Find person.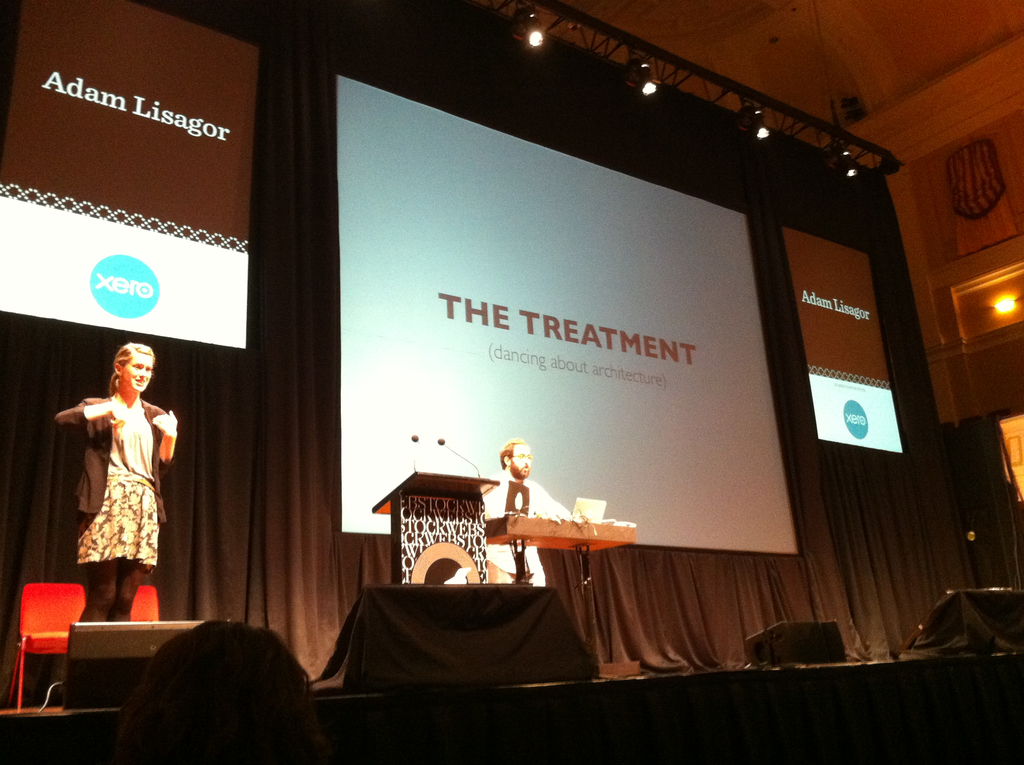
{"left": 52, "top": 336, "right": 181, "bottom": 642}.
